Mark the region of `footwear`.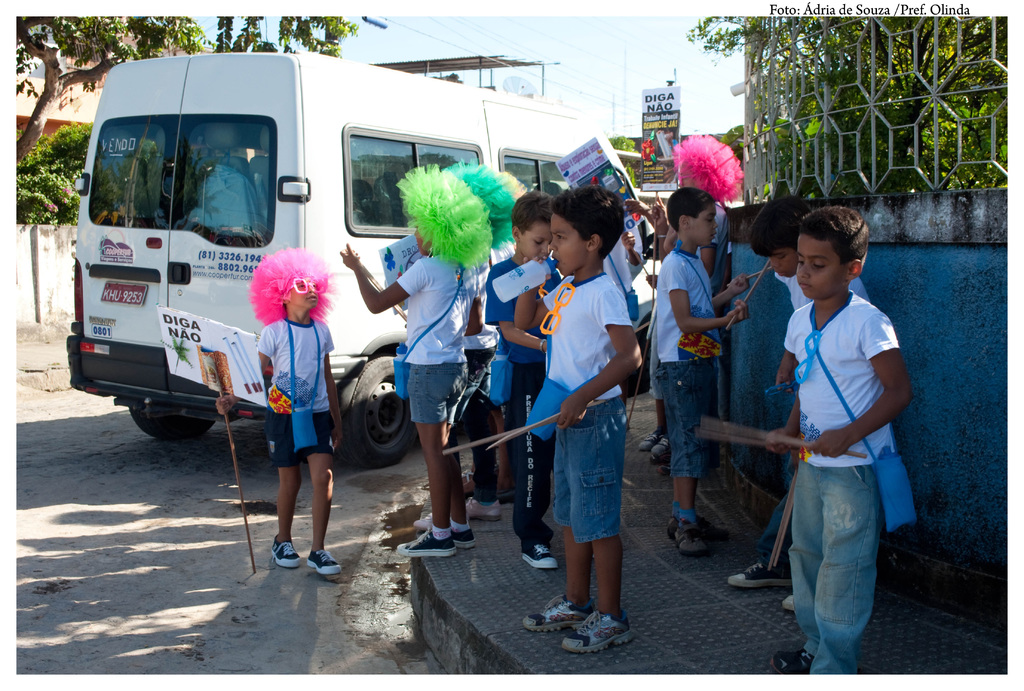
Region: 269:540:305:567.
